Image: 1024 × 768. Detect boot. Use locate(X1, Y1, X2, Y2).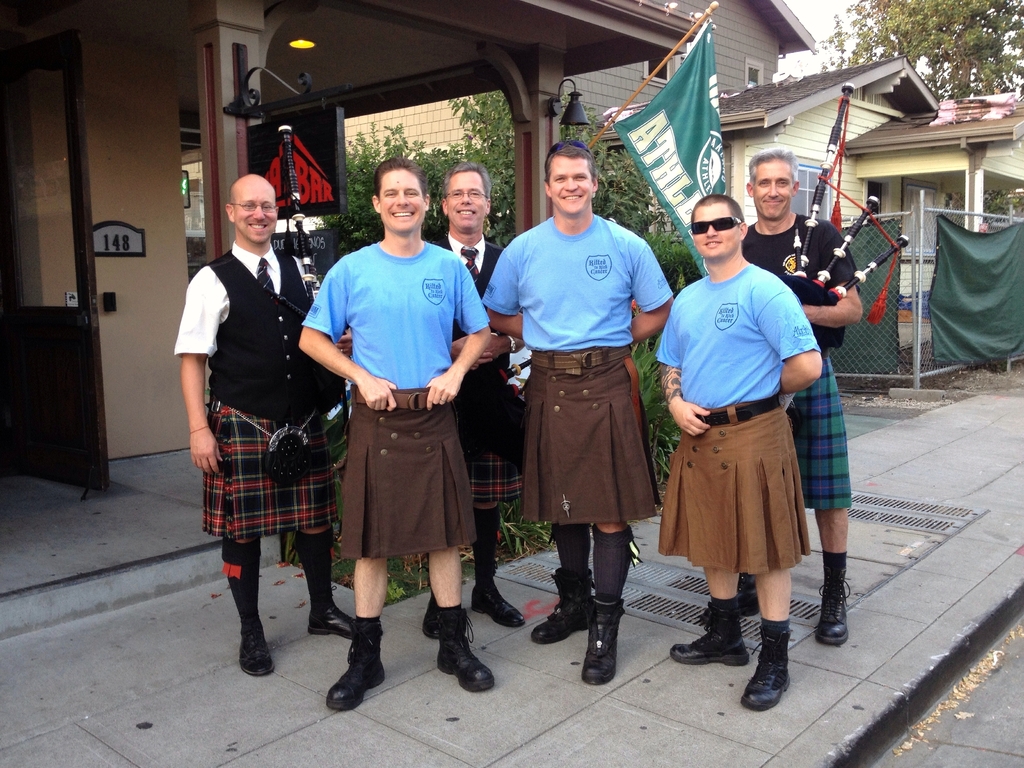
locate(586, 525, 637, 682).
